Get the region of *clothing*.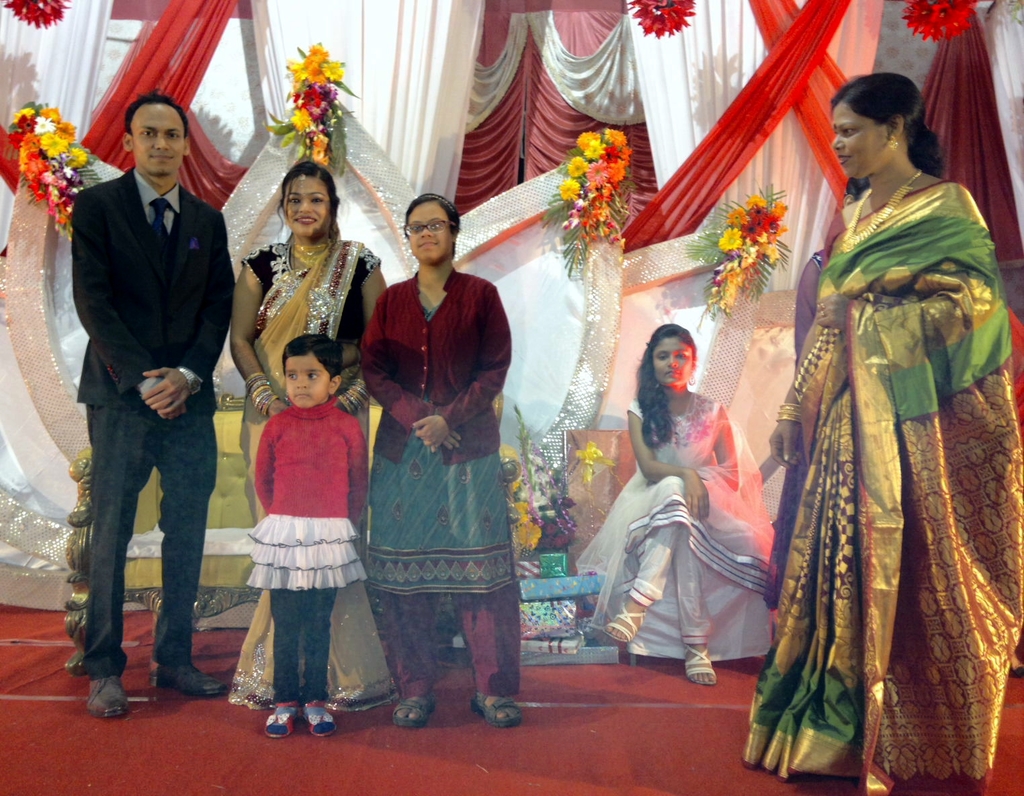
box(234, 241, 403, 709).
